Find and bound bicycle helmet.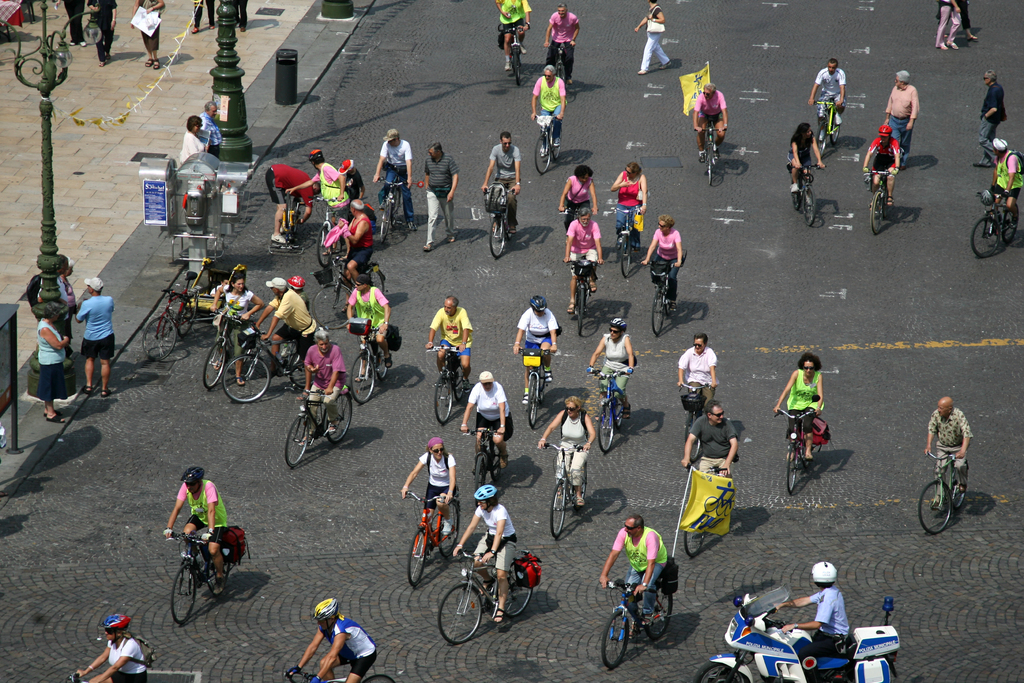
Bound: (left=311, top=598, right=333, bottom=620).
